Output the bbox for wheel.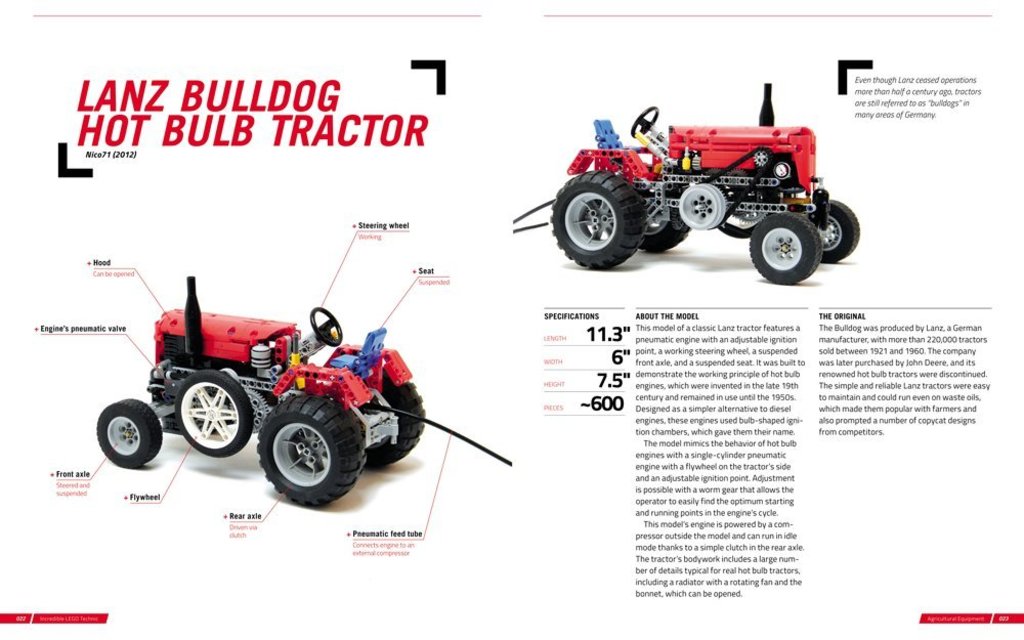
639, 187, 687, 255.
